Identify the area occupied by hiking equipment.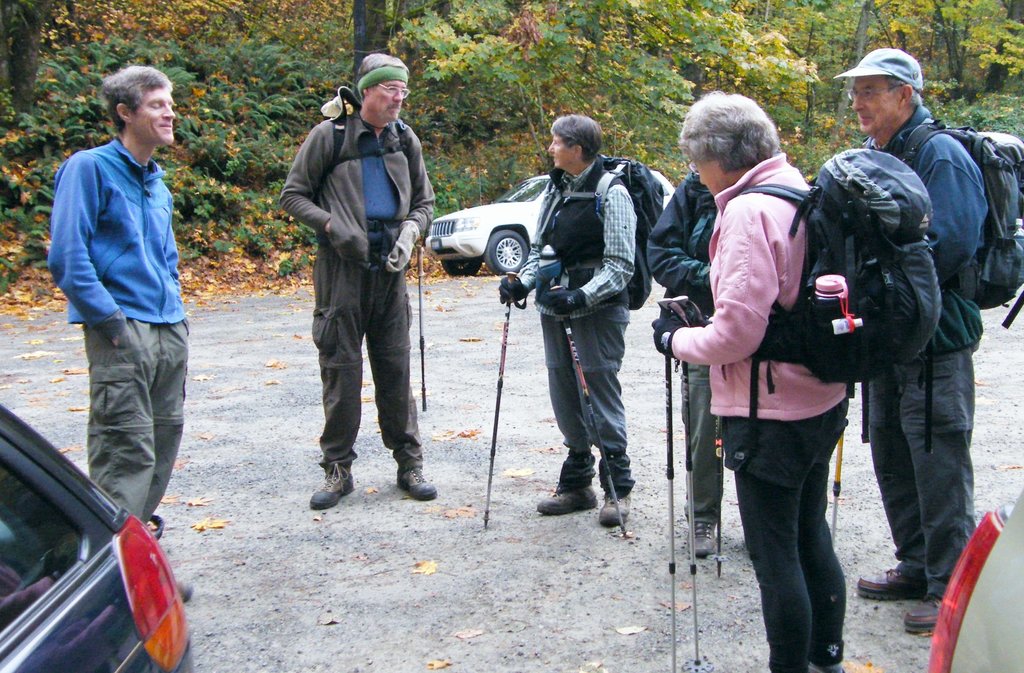
Area: x1=860 y1=562 x2=929 y2=602.
